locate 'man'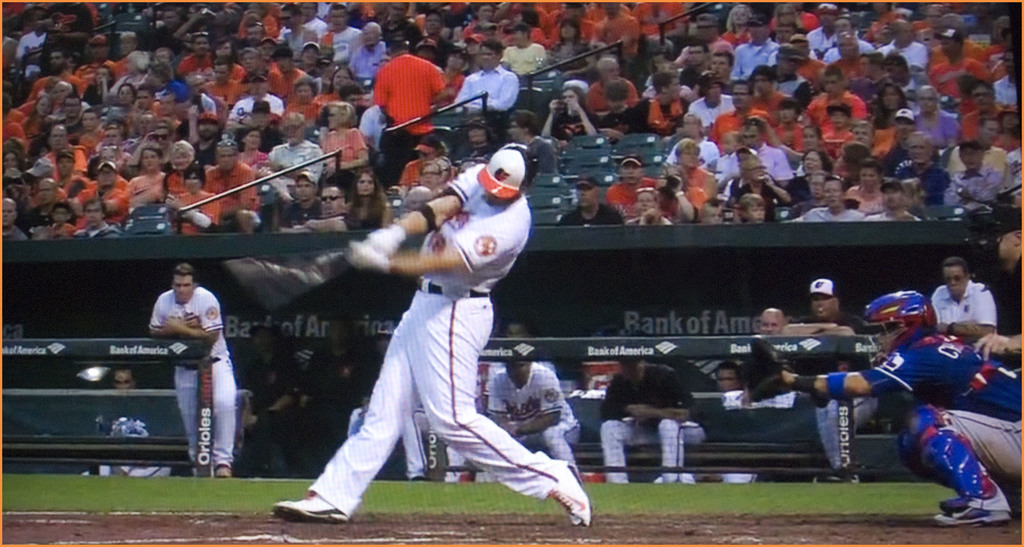
region(181, 27, 216, 74)
